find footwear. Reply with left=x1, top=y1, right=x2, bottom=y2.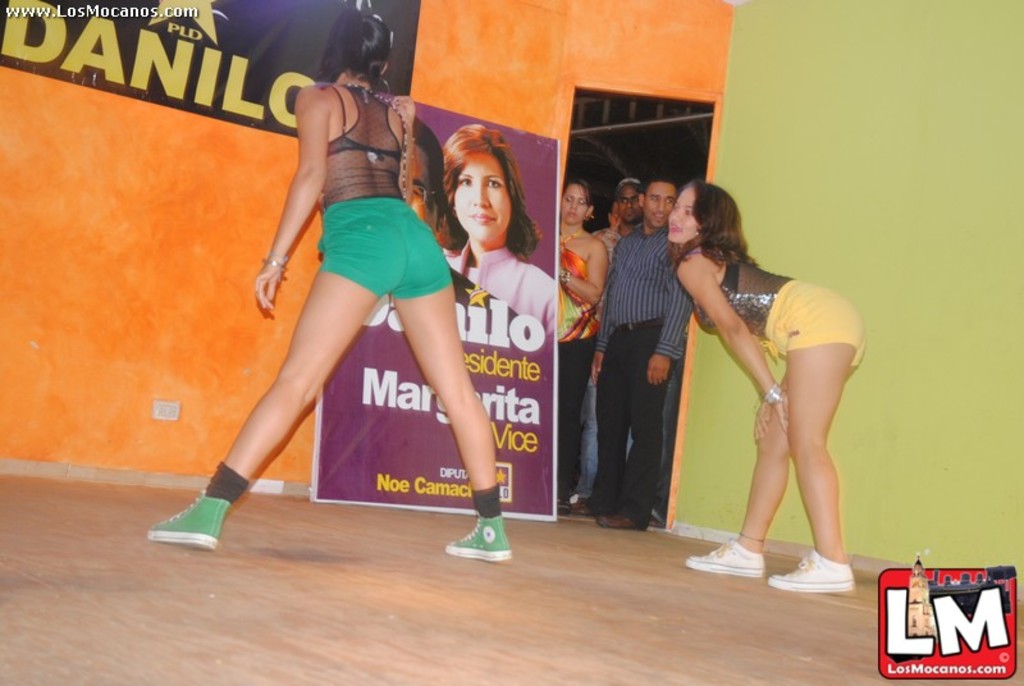
left=564, top=495, right=599, bottom=518.
